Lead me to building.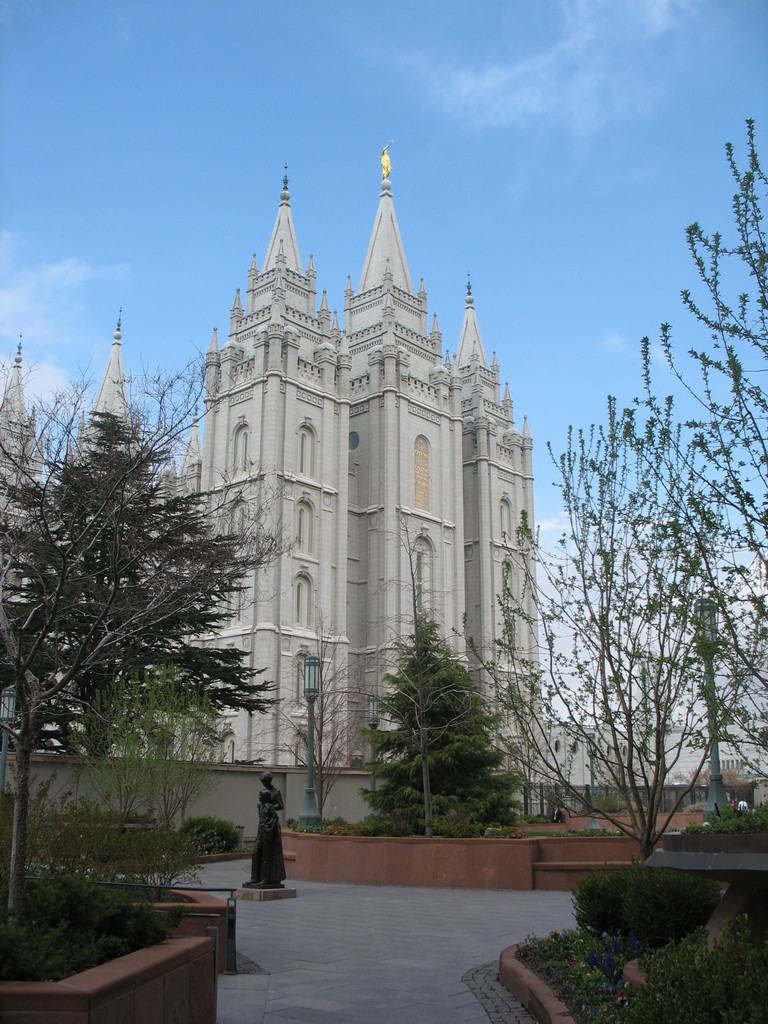
Lead to pyautogui.locateOnScreen(0, 147, 557, 787).
